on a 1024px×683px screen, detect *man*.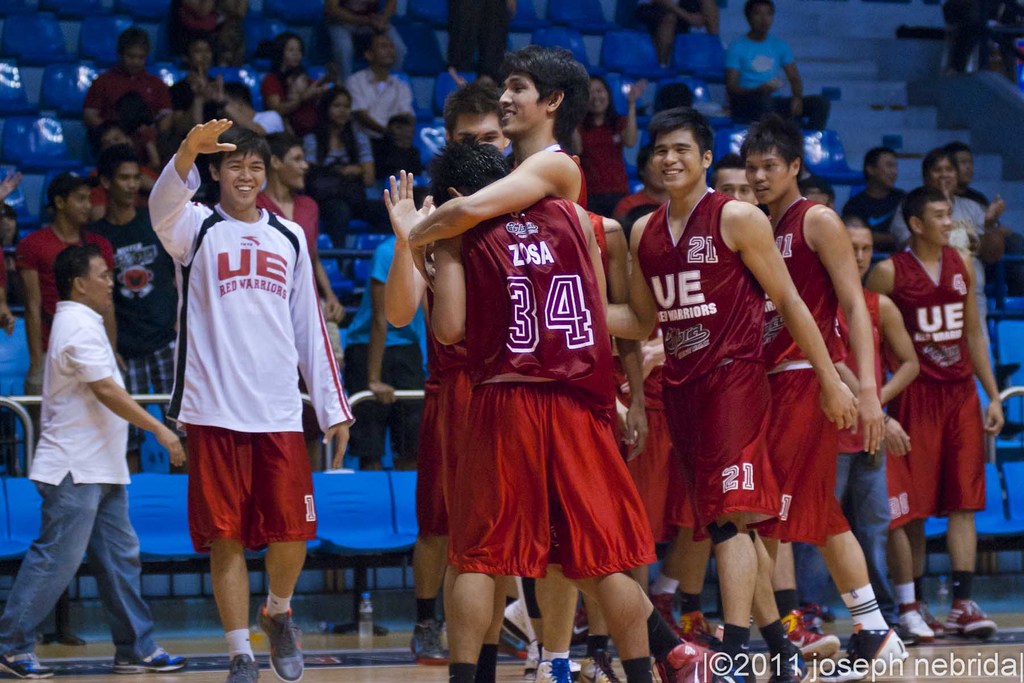
Rect(875, 195, 1009, 642).
